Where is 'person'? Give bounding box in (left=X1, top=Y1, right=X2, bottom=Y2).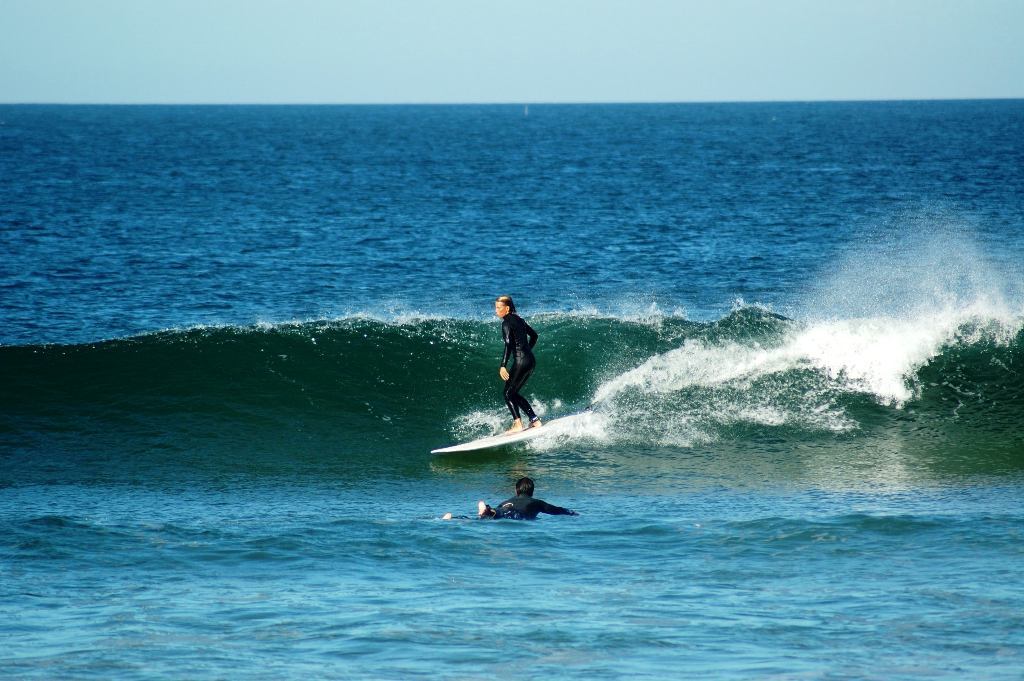
(left=477, top=478, right=578, bottom=521).
